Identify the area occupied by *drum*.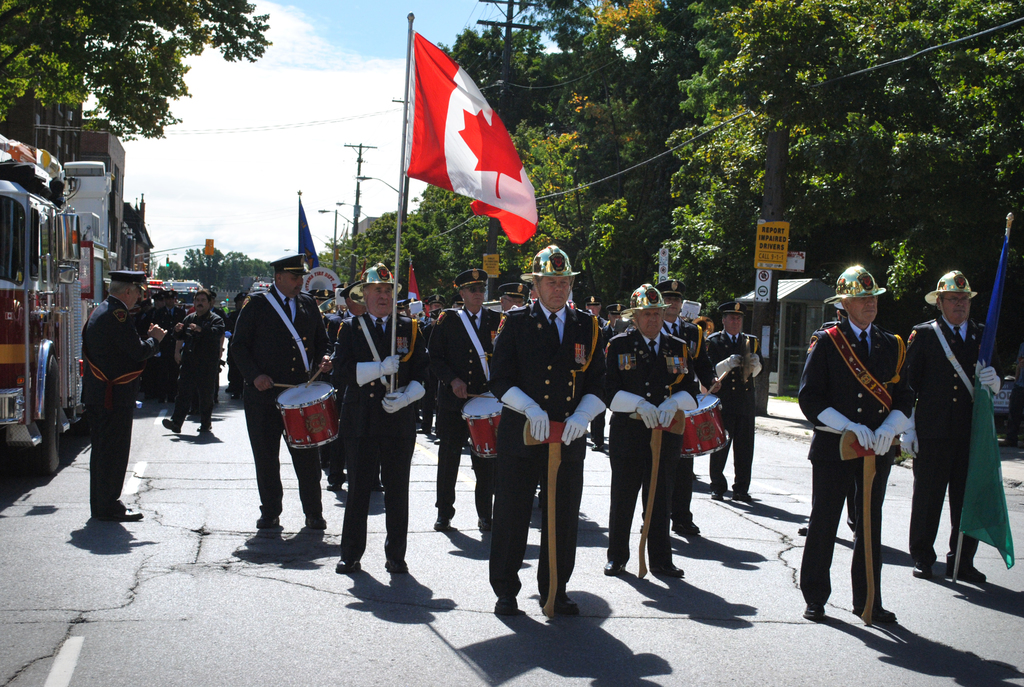
Area: bbox=(464, 389, 506, 461).
